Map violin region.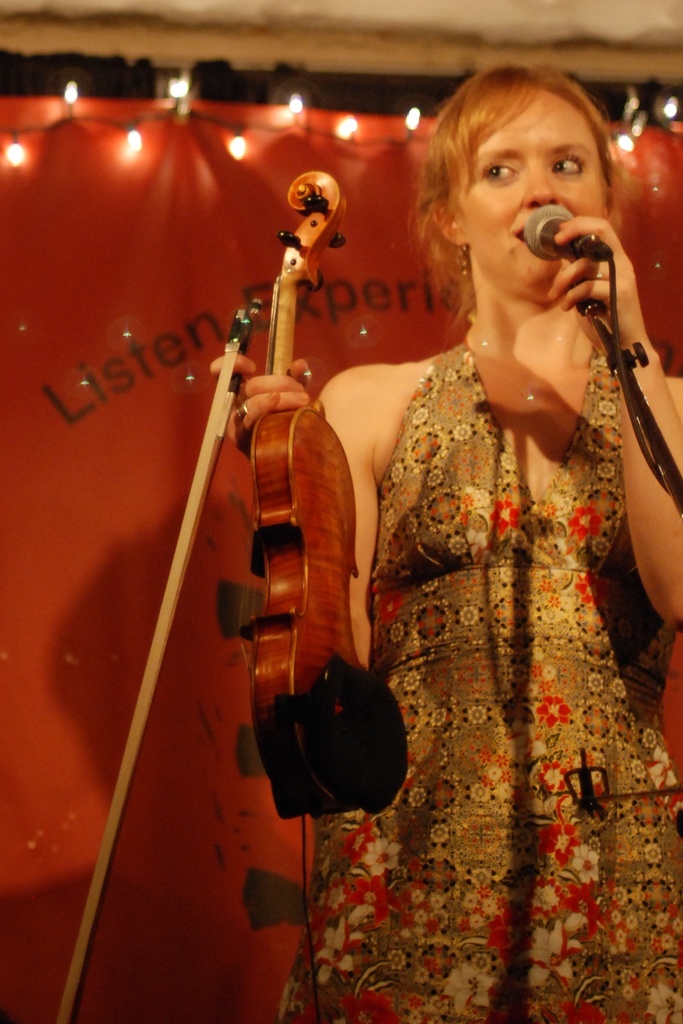
Mapped to select_region(36, 131, 422, 1012).
